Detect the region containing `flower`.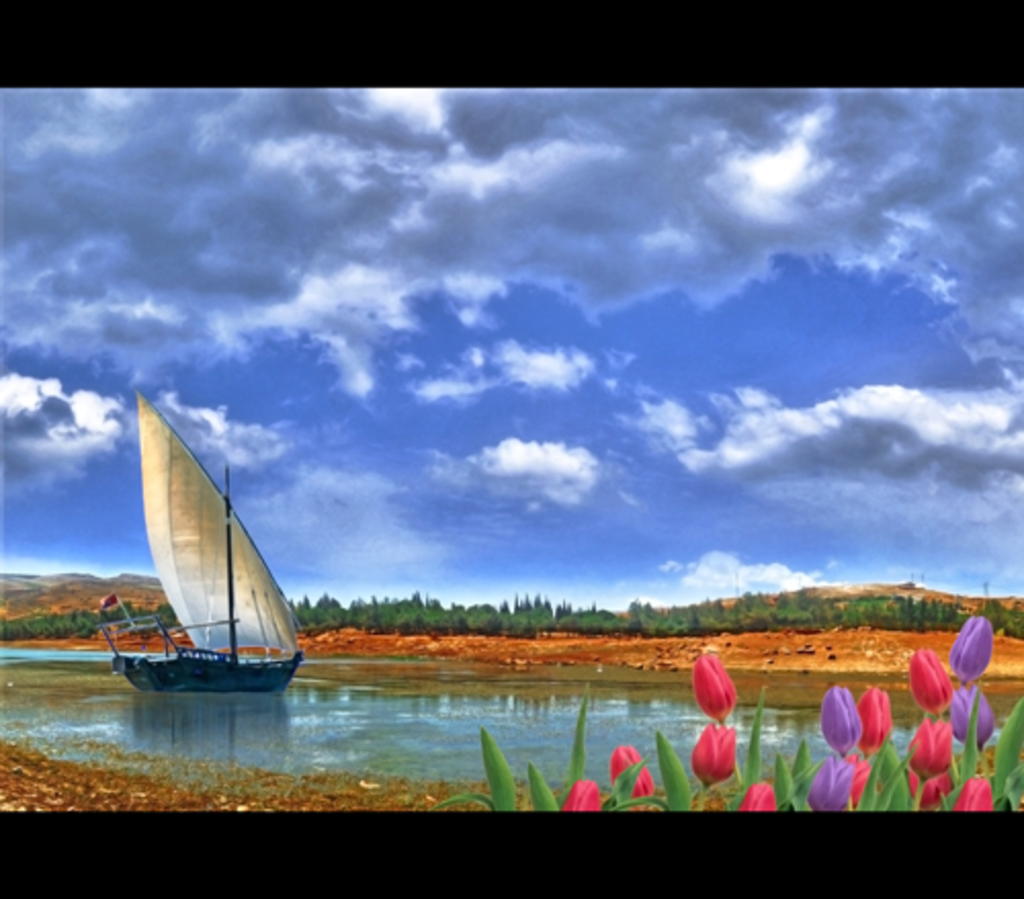
detection(692, 653, 737, 723).
